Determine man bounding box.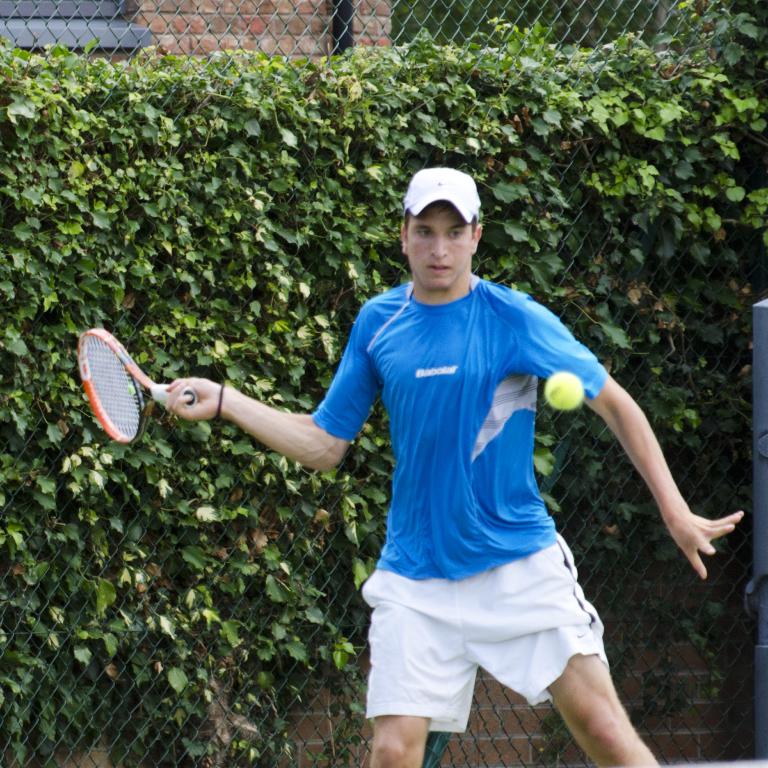
Determined: [163,163,747,767].
